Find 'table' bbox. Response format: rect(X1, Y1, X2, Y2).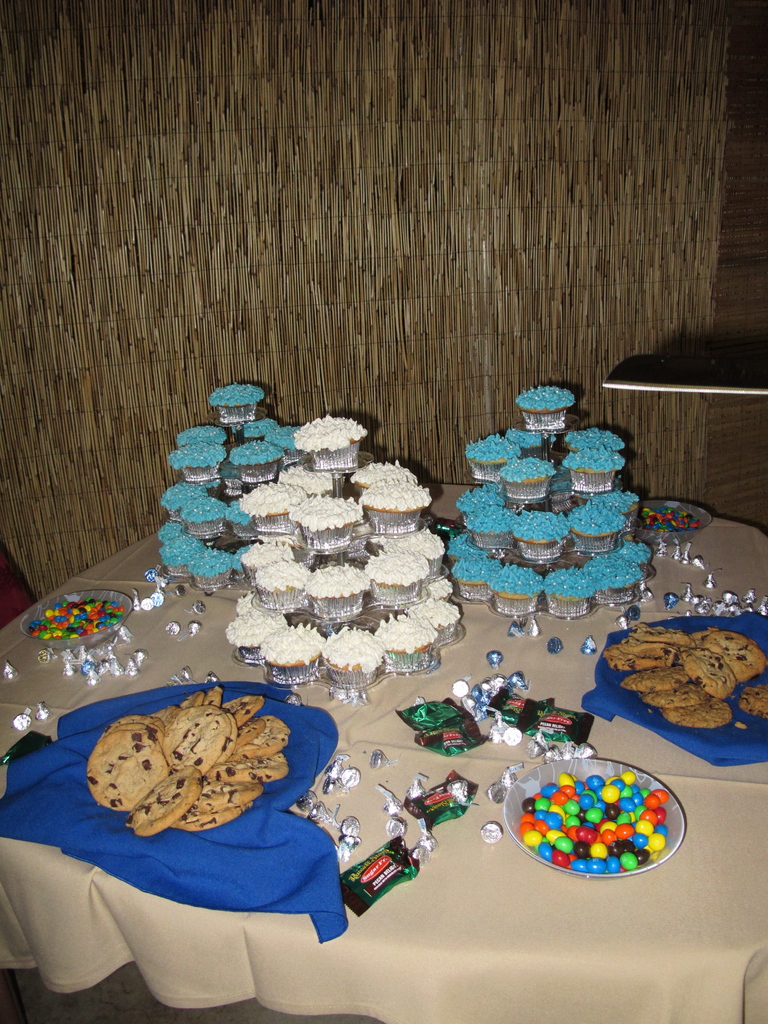
rect(0, 483, 767, 1023).
